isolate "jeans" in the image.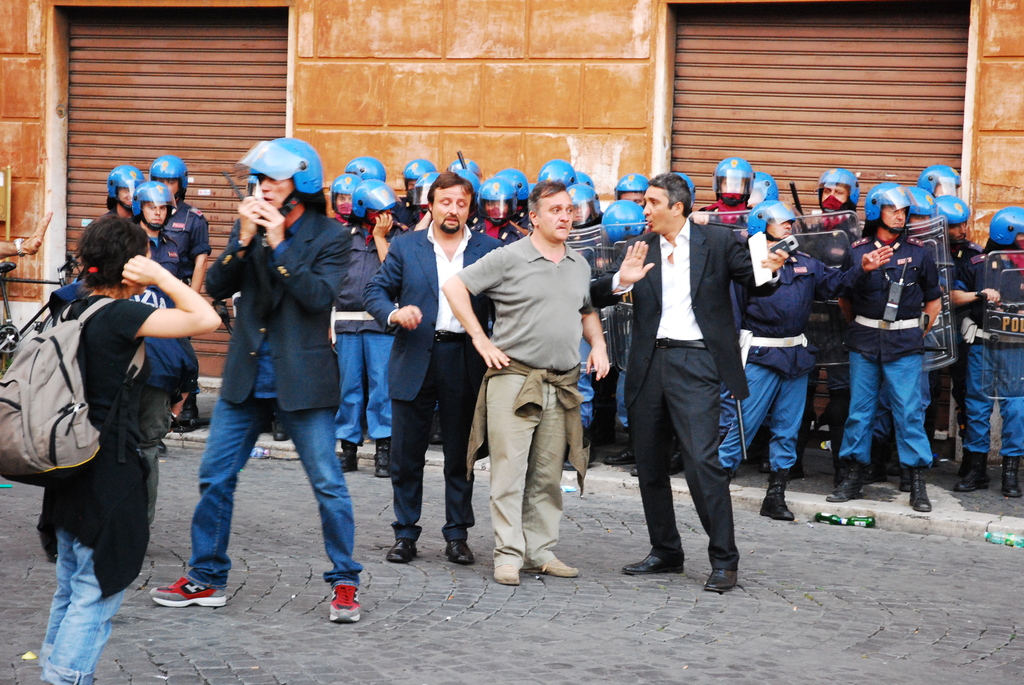
Isolated region: bbox(579, 340, 596, 430).
